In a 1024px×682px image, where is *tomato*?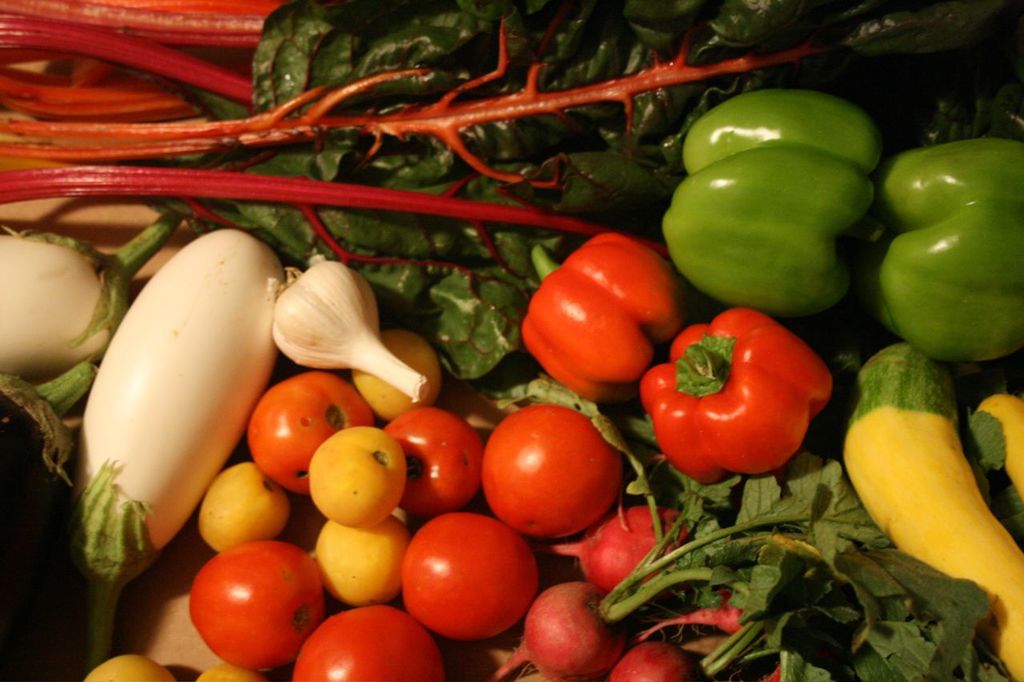
{"left": 398, "top": 512, "right": 540, "bottom": 640}.
